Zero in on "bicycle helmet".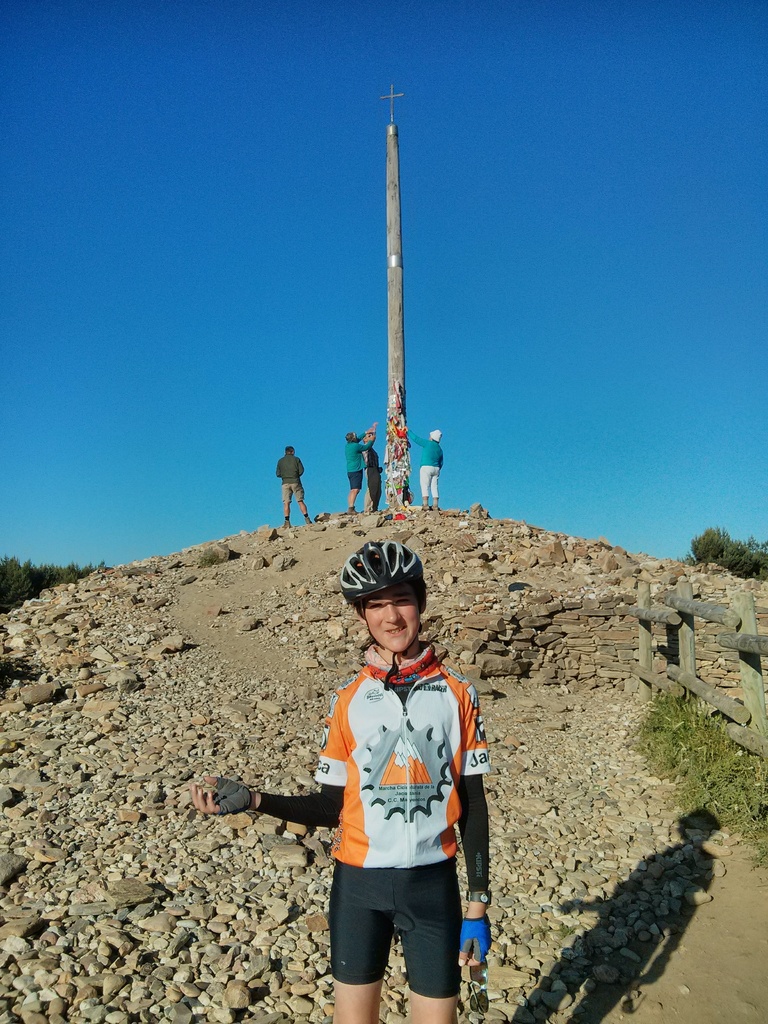
Zeroed in: <region>341, 536, 429, 601</region>.
